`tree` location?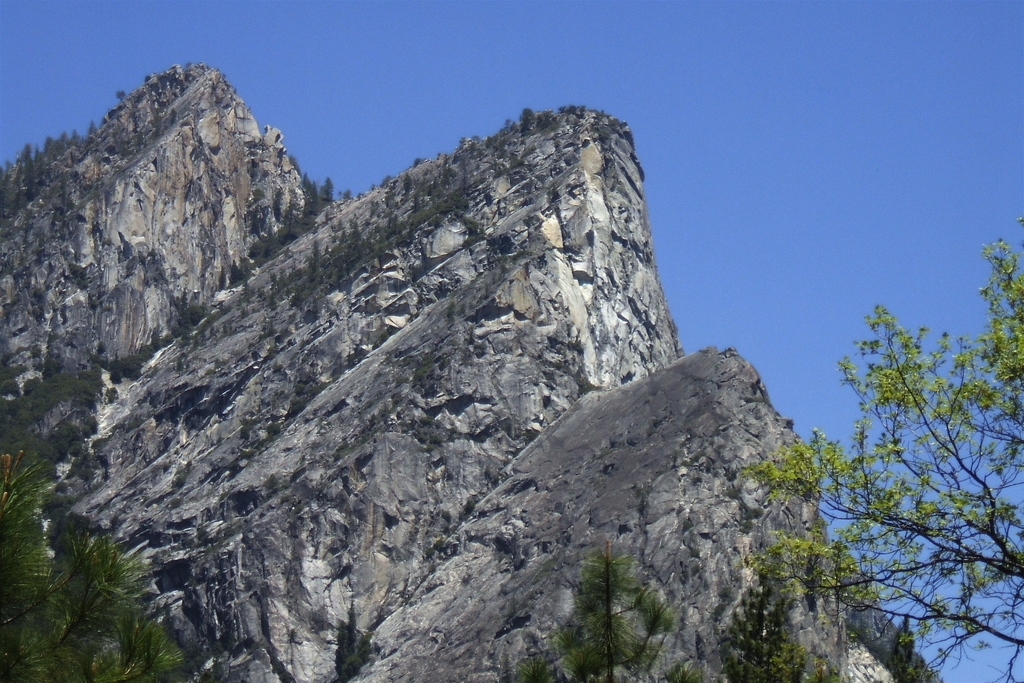
[492,532,728,682]
